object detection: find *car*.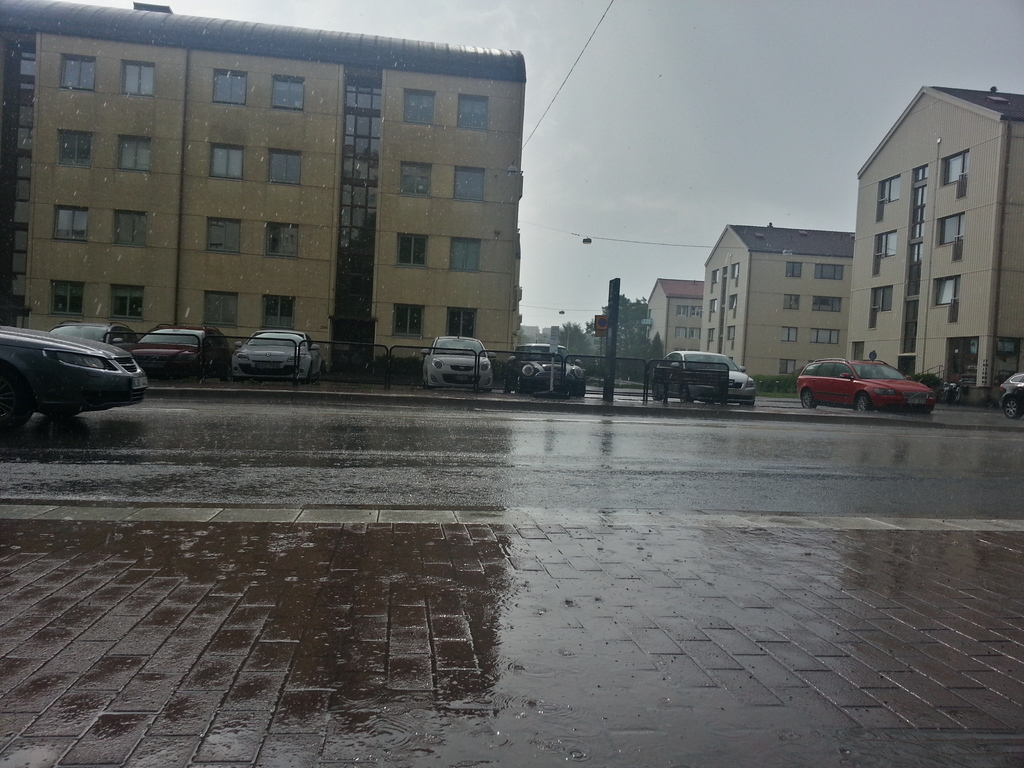
49,324,141,348.
